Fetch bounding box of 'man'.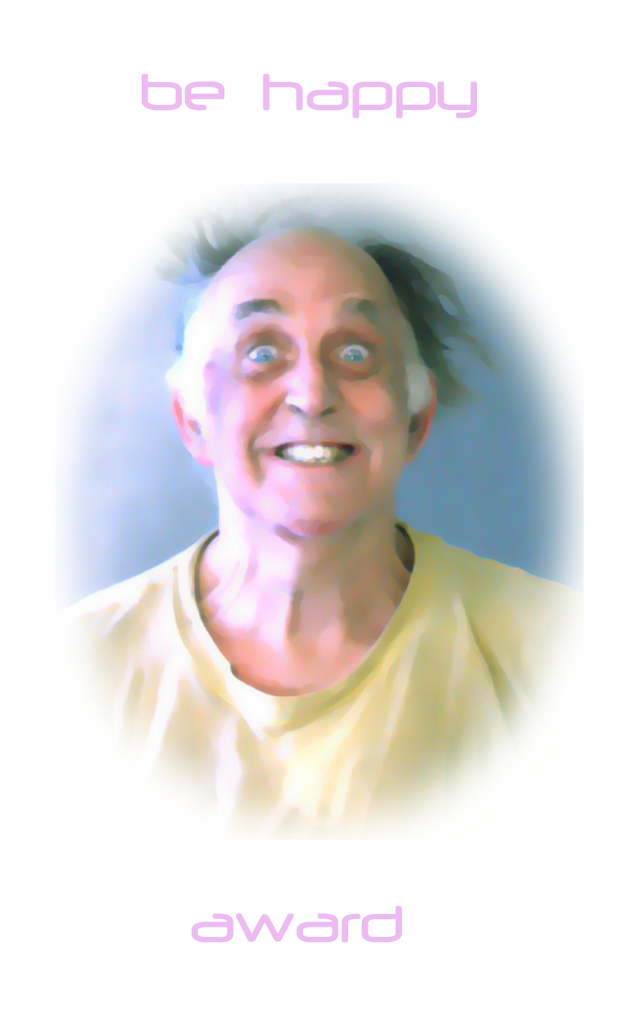
Bbox: detection(40, 161, 607, 811).
